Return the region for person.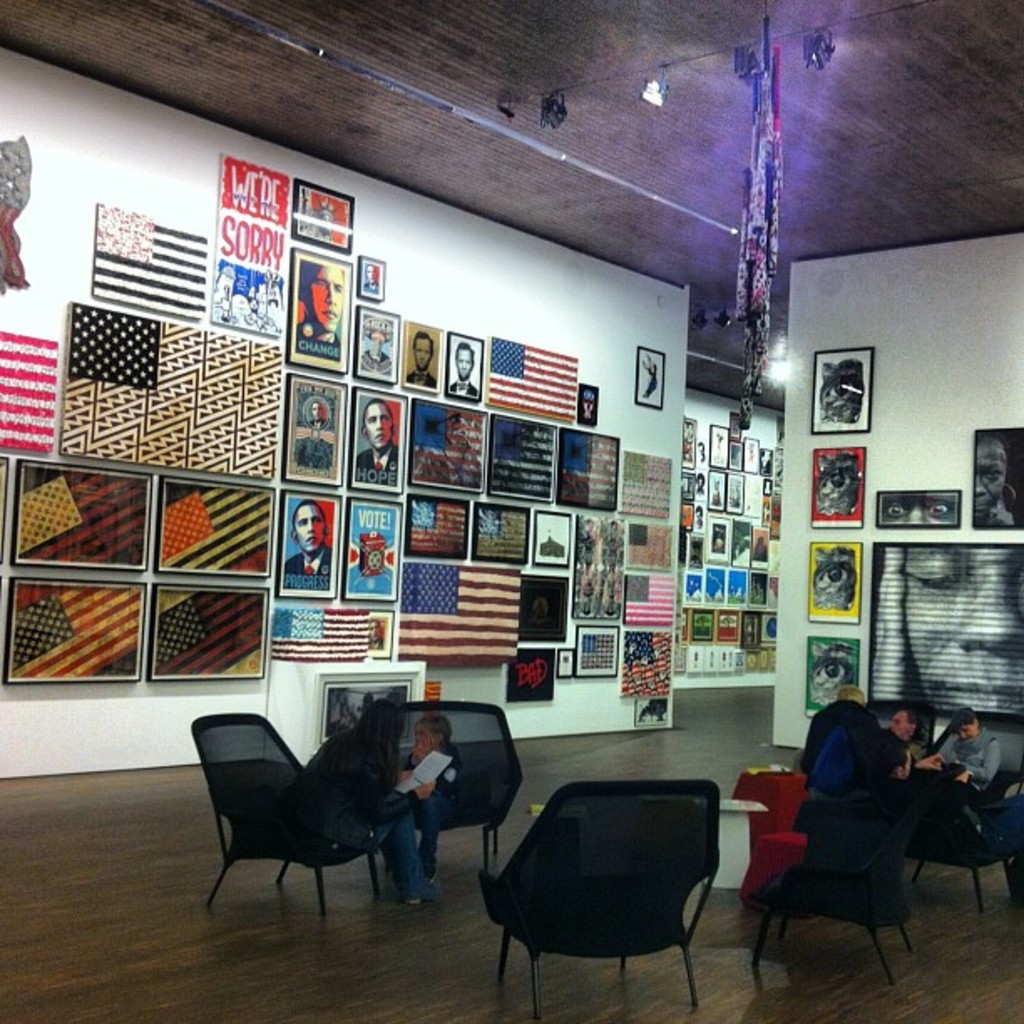
rect(808, 643, 855, 706).
